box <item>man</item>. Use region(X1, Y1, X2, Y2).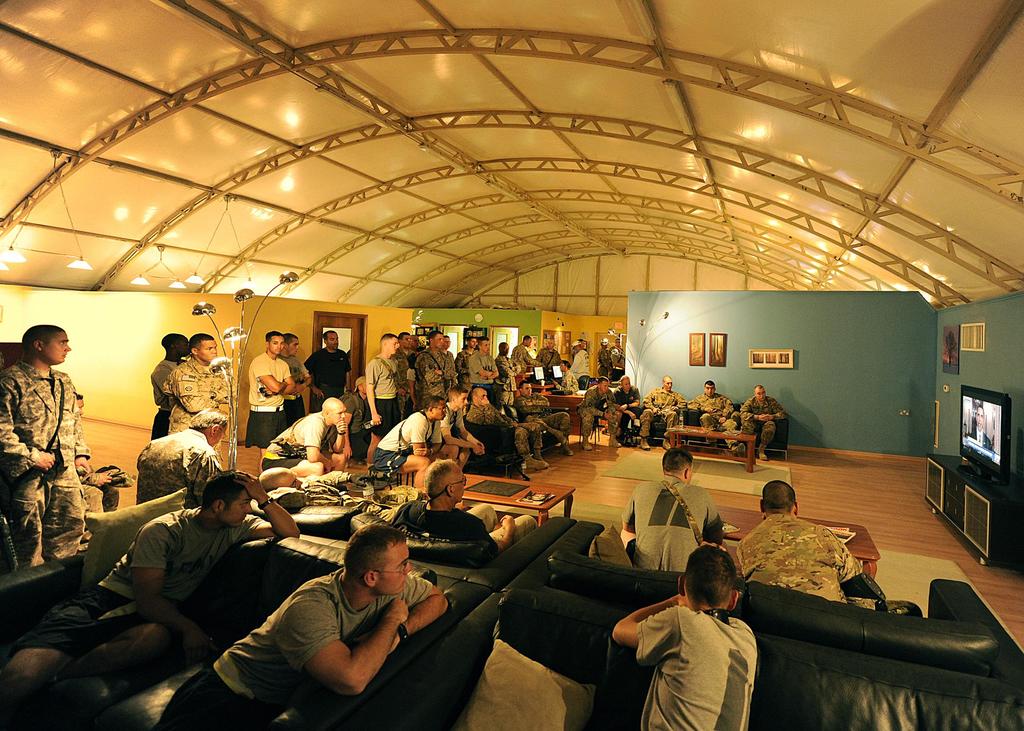
region(136, 407, 228, 510).
